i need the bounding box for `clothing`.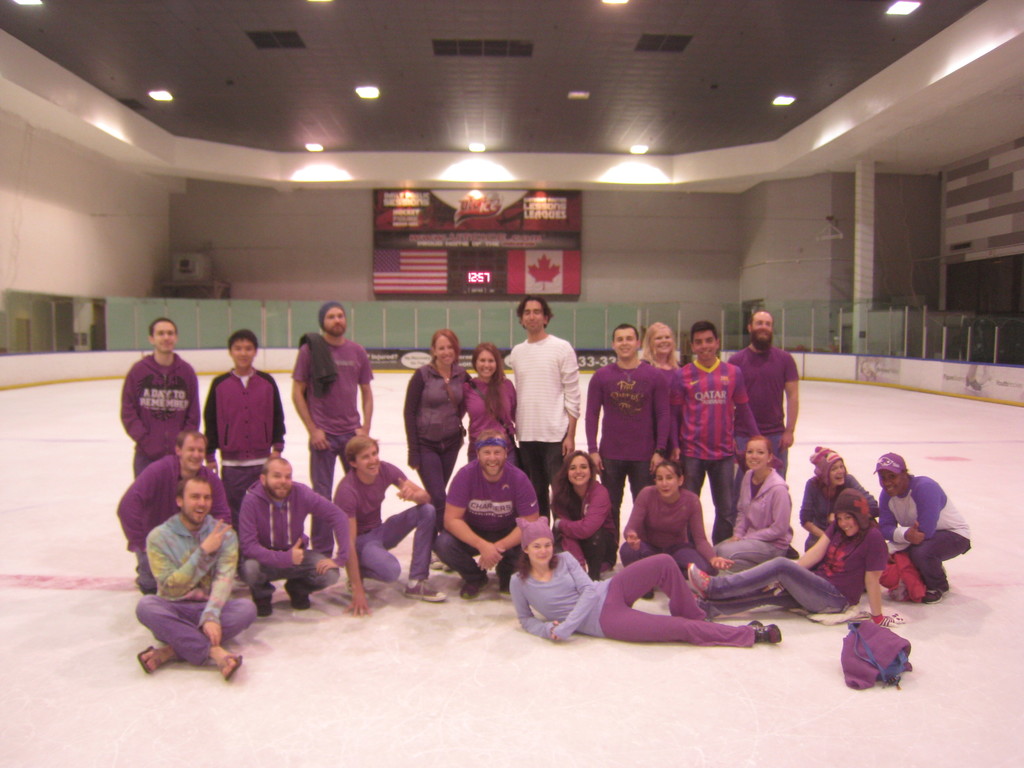
Here it is: [140,513,254,672].
